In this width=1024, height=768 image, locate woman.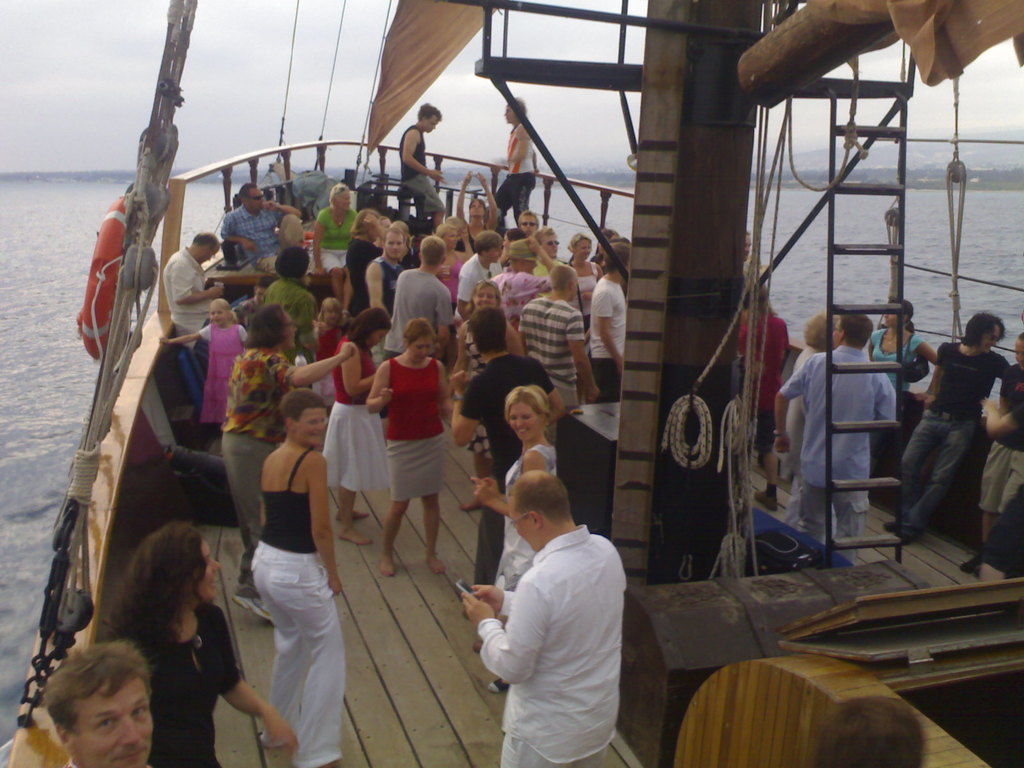
Bounding box: <bbox>467, 388, 554, 696</bbox>.
